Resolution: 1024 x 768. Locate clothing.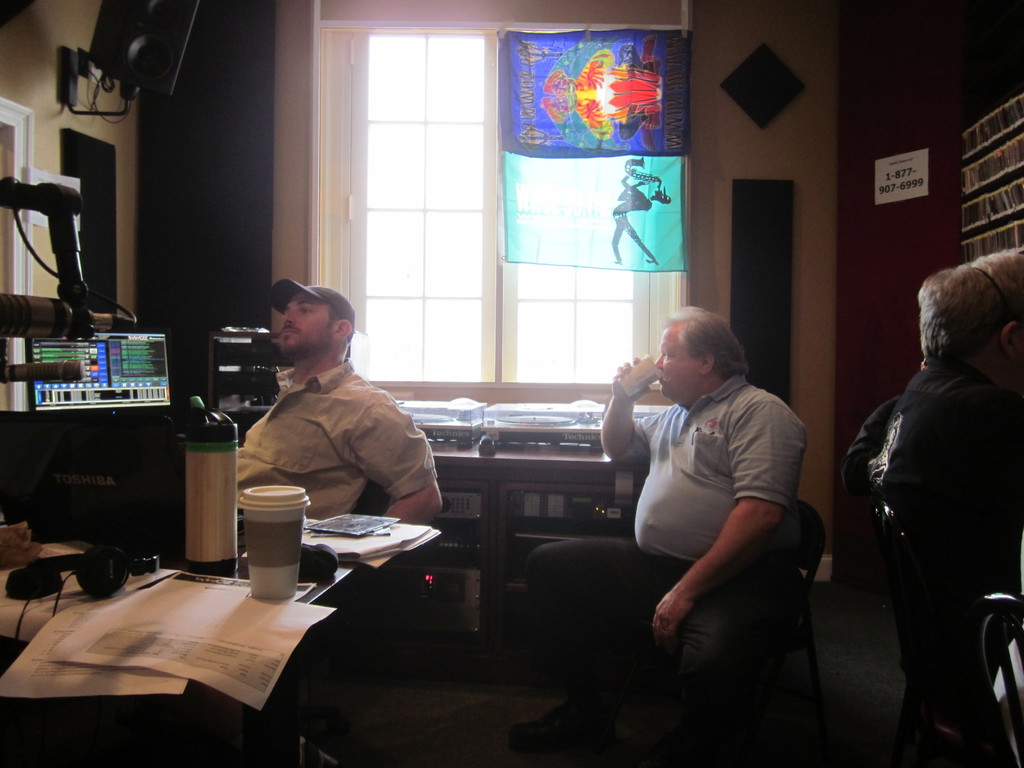
<region>536, 383, 804, 675</region>.
